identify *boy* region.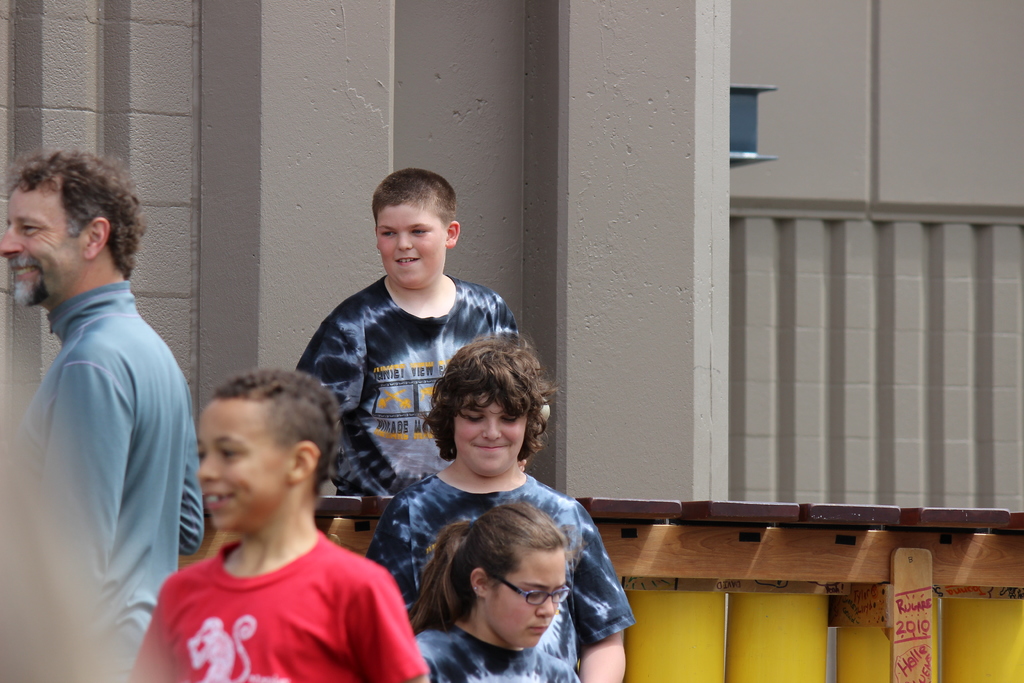
Region: locate(294, 168, 521, 495).
